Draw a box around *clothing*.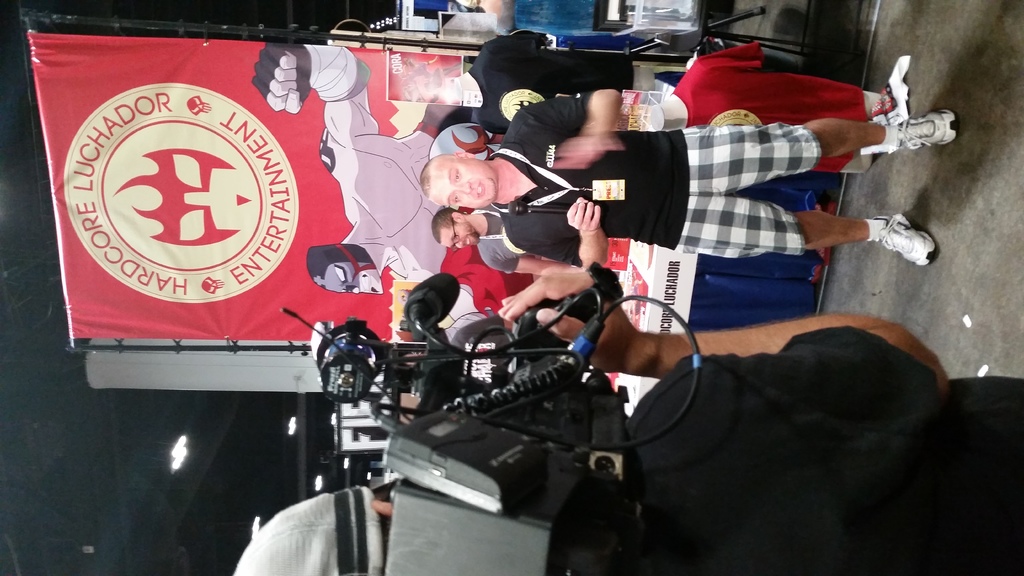
668:41:870:176.
